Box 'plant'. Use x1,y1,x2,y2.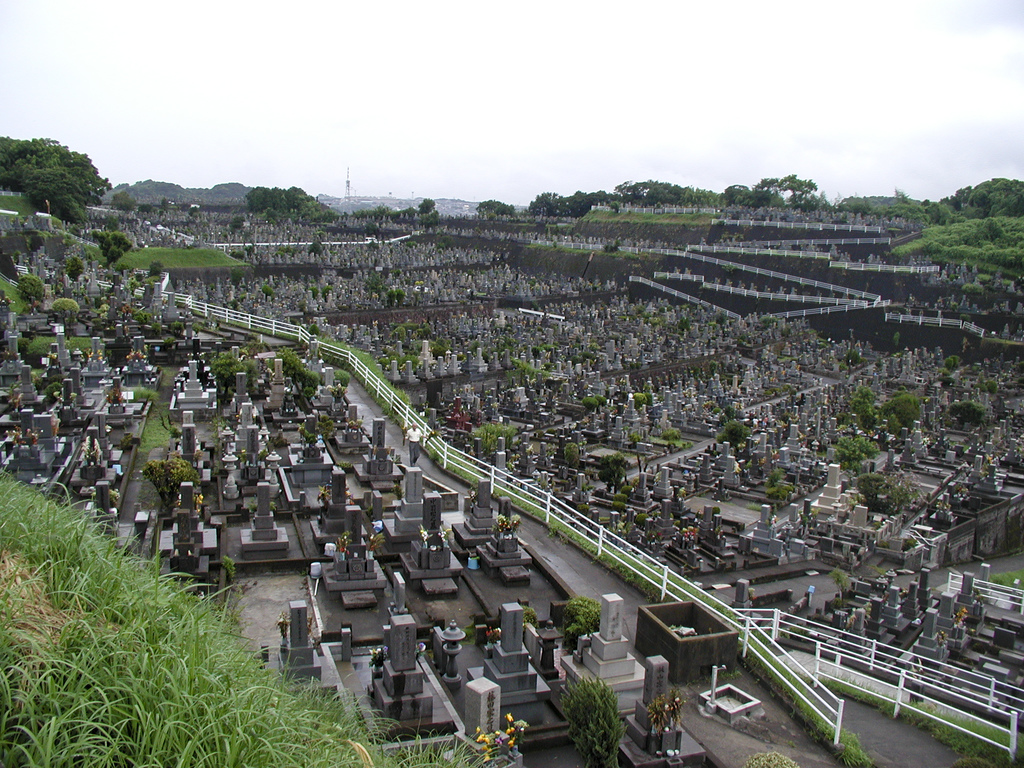
716,406,724,413.
